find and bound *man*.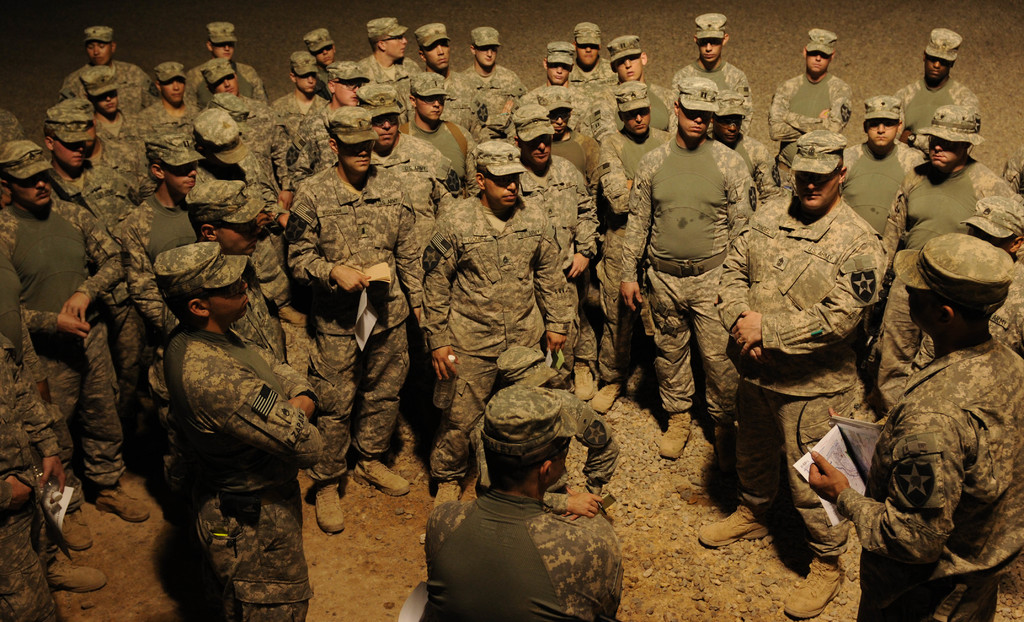
Bound: box=[816, 239, 1023, 621].
